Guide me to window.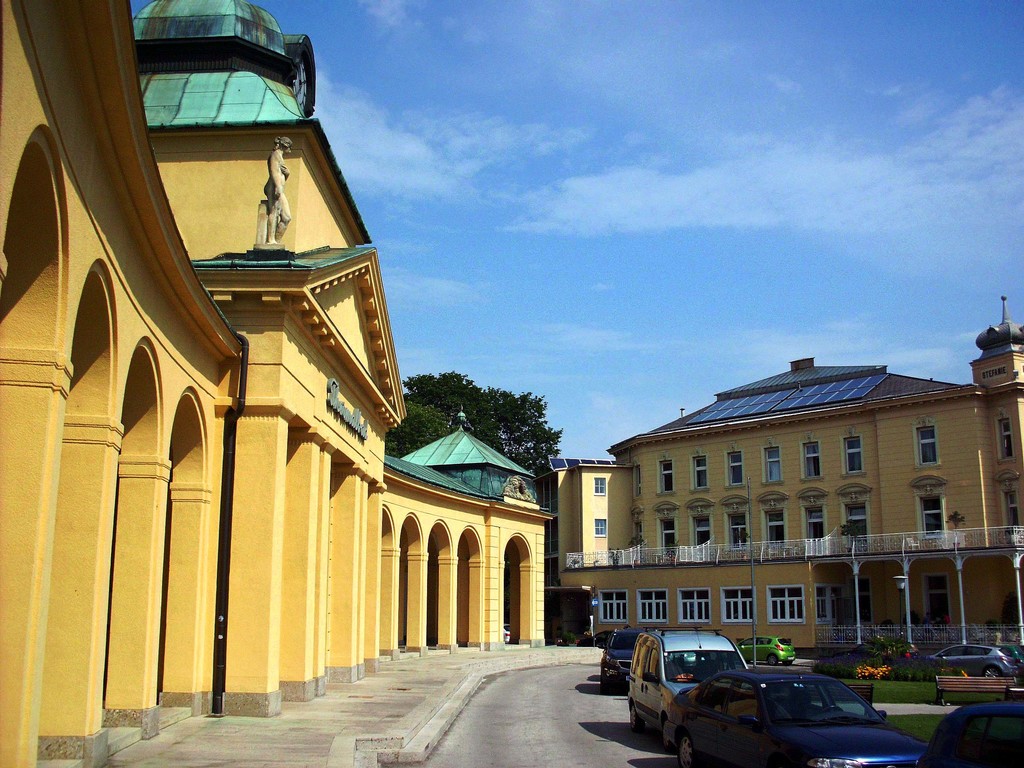
Guidance: 816/586/841/624.
